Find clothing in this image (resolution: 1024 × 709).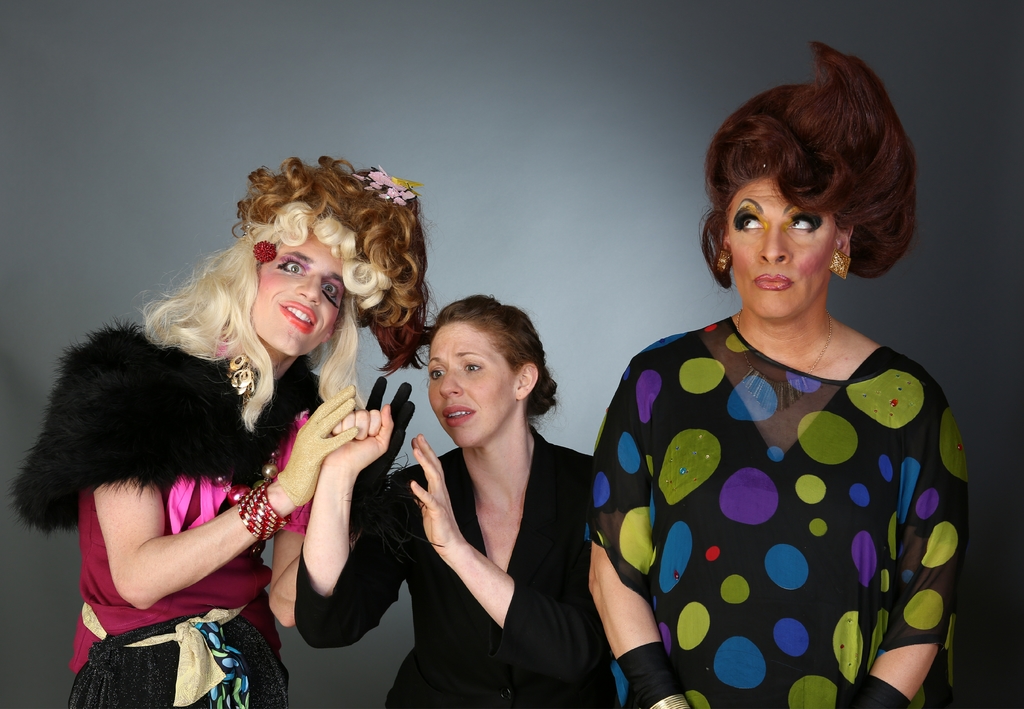
[left=300, top=441, right=618, bottom=708].
